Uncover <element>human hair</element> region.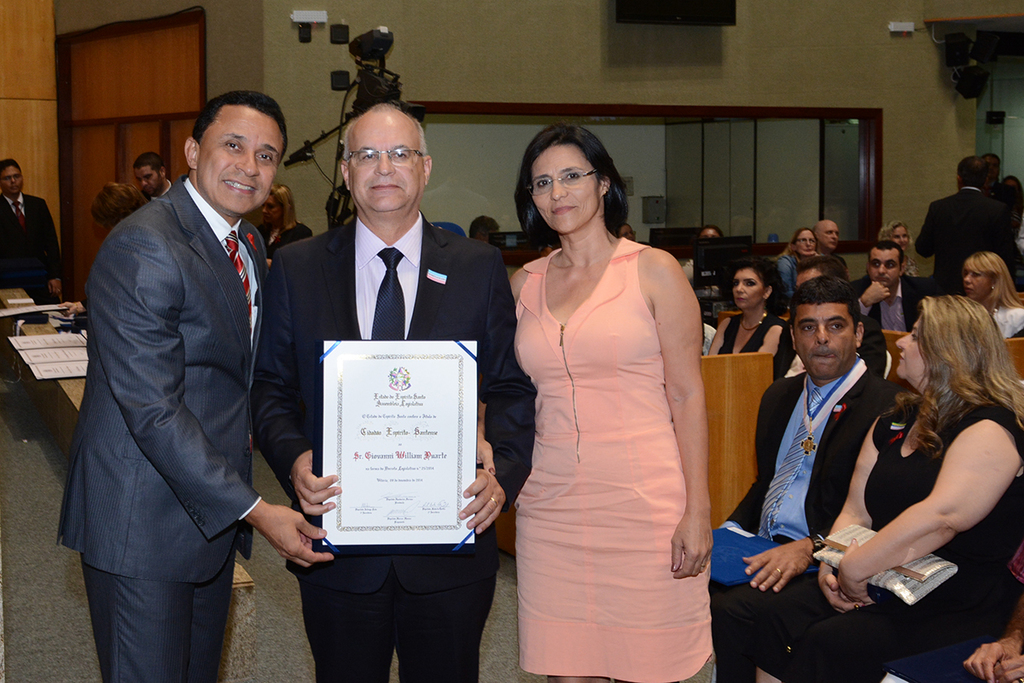
Uncovered: bbox=(90, 182, 147, 225).
